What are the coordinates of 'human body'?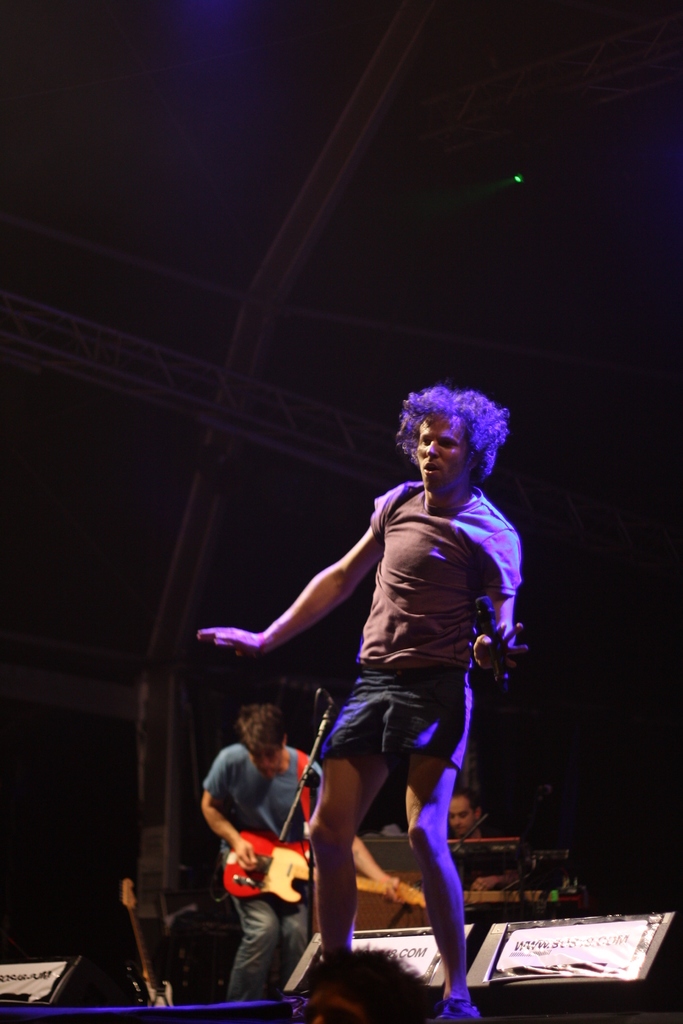
x1=257 y1=340 x2=525 y2=987.
